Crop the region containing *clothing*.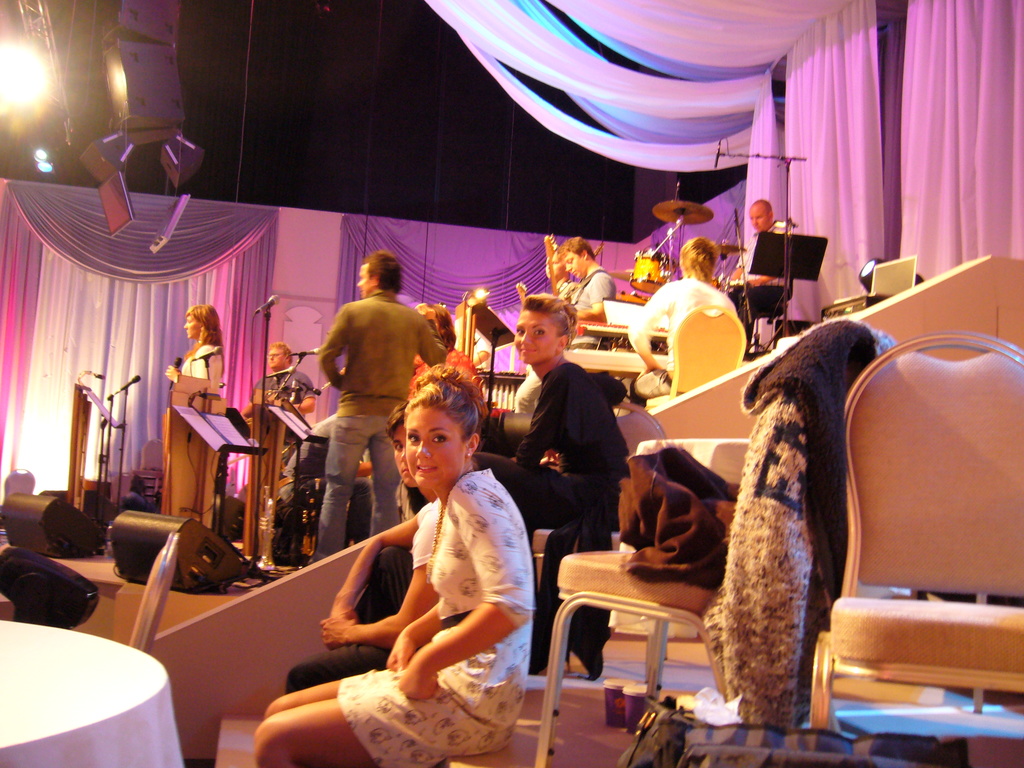
Crop region: <bbox>307, 292, 445, 547</bbox>.
